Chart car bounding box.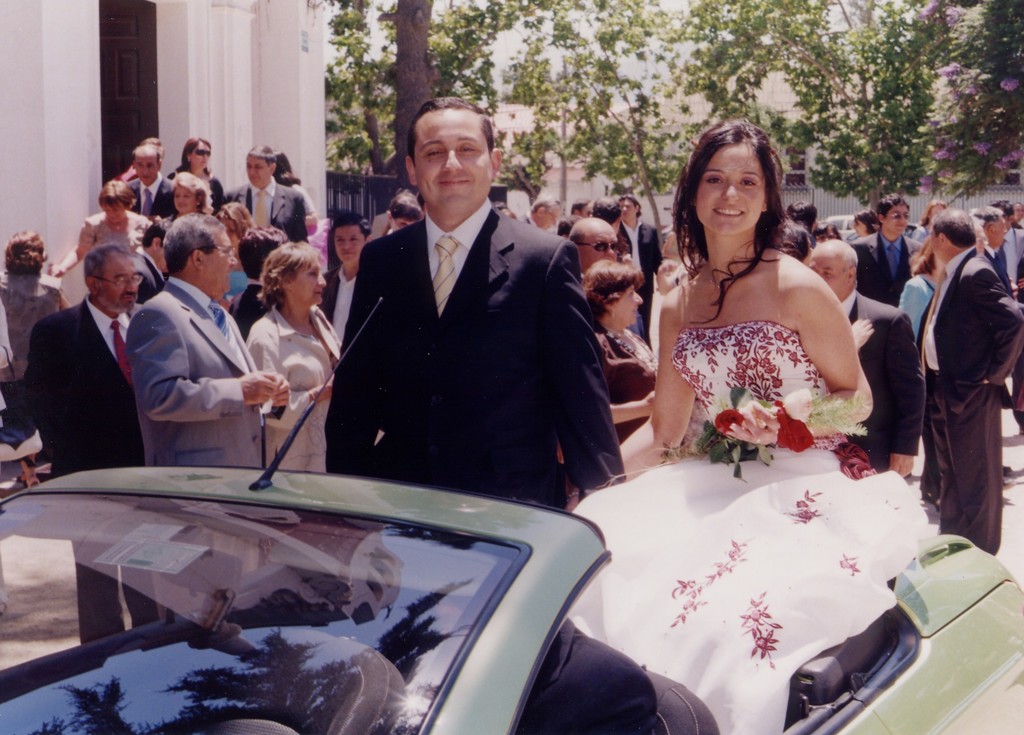
Charted: x1=3, y1=295, x2=1023, y2=734.
